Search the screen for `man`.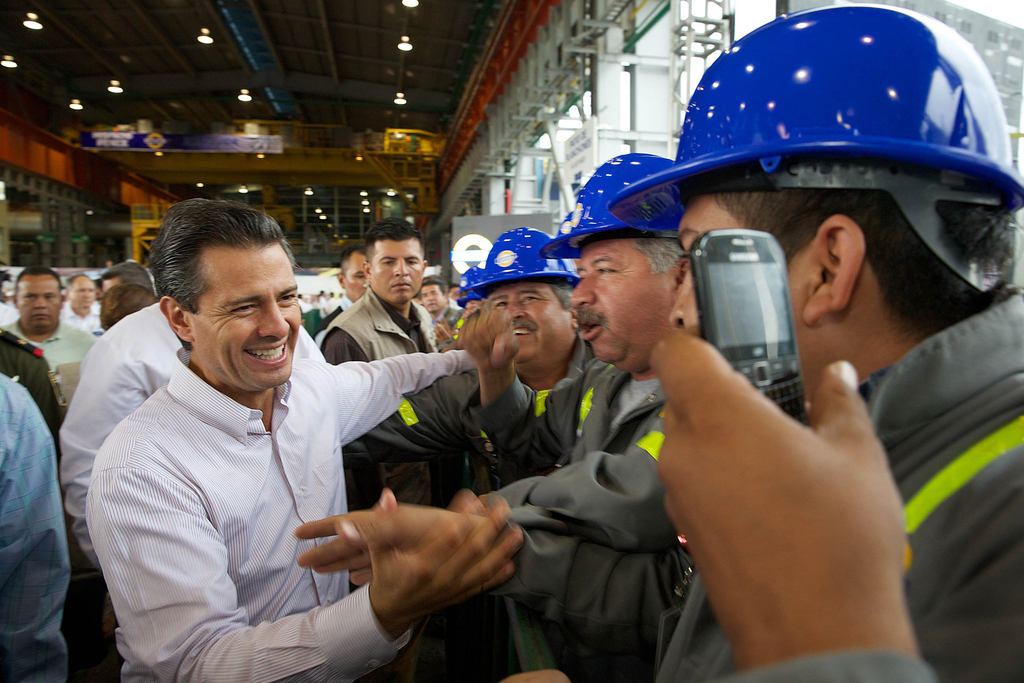
Found at {"x1": 76, "y1": 197, "x2": 526, "y2": 682}.
